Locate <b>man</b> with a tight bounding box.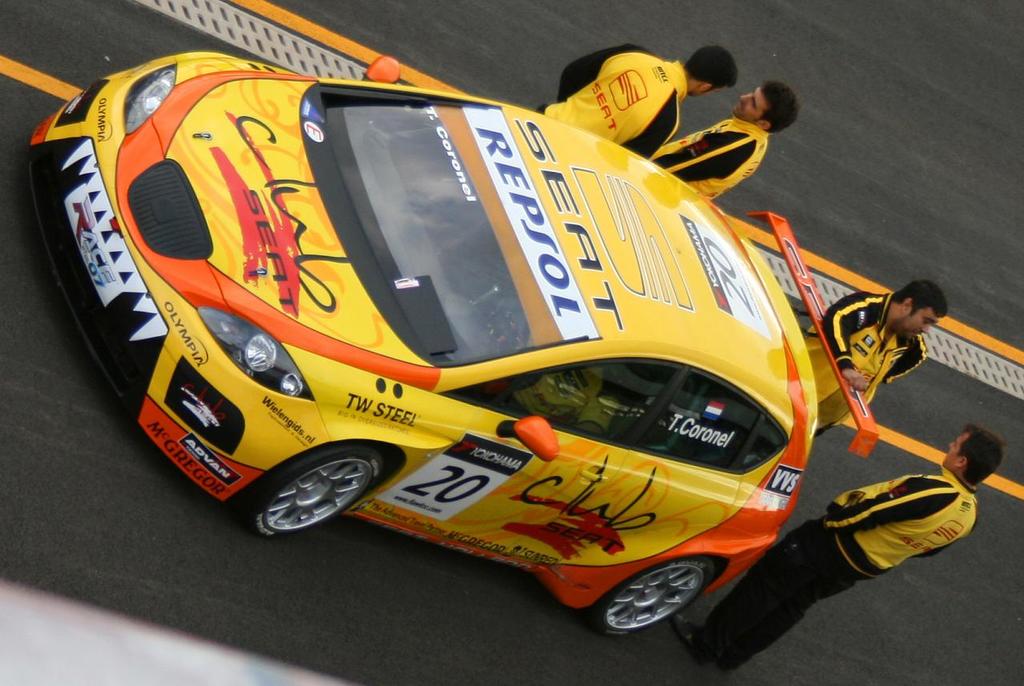
Rect(645, 91, 801, 206).
